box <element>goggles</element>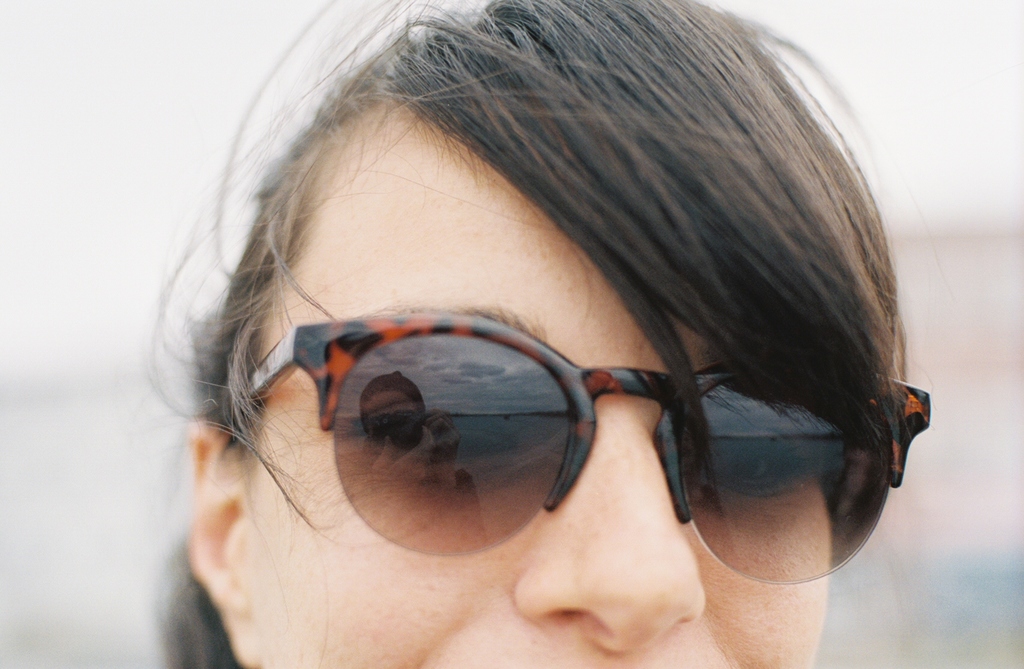
255:297:877:557
